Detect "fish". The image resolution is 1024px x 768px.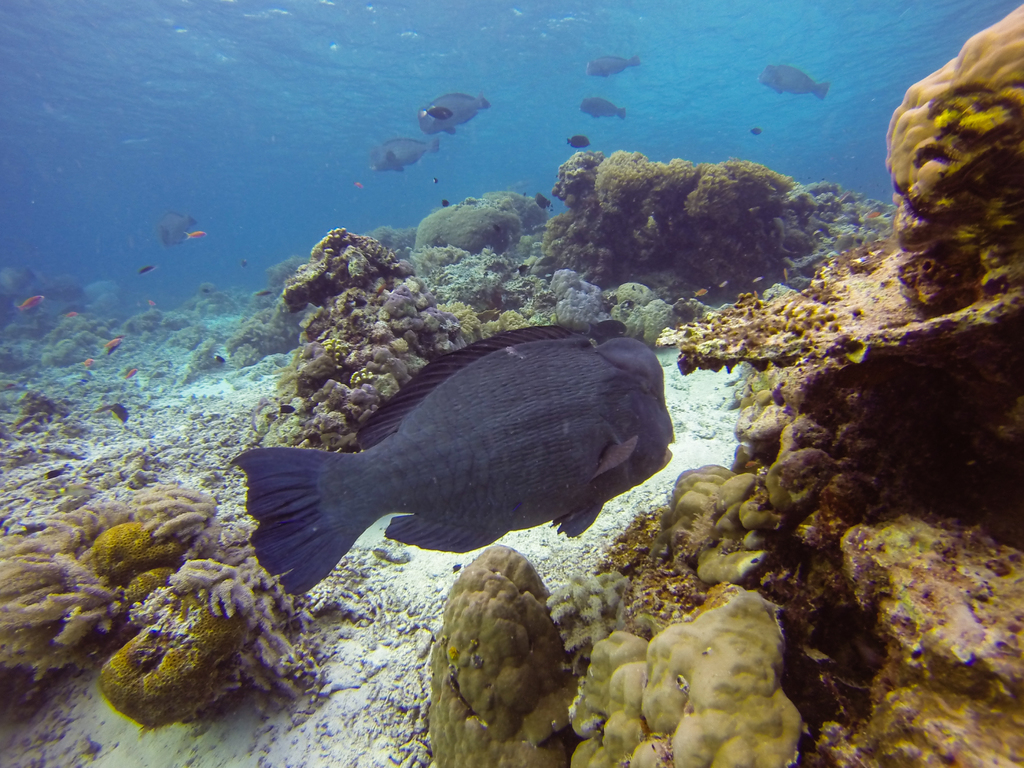
{"x1": 758, "y1": 58, "x2": 833, "y2": 98}.
